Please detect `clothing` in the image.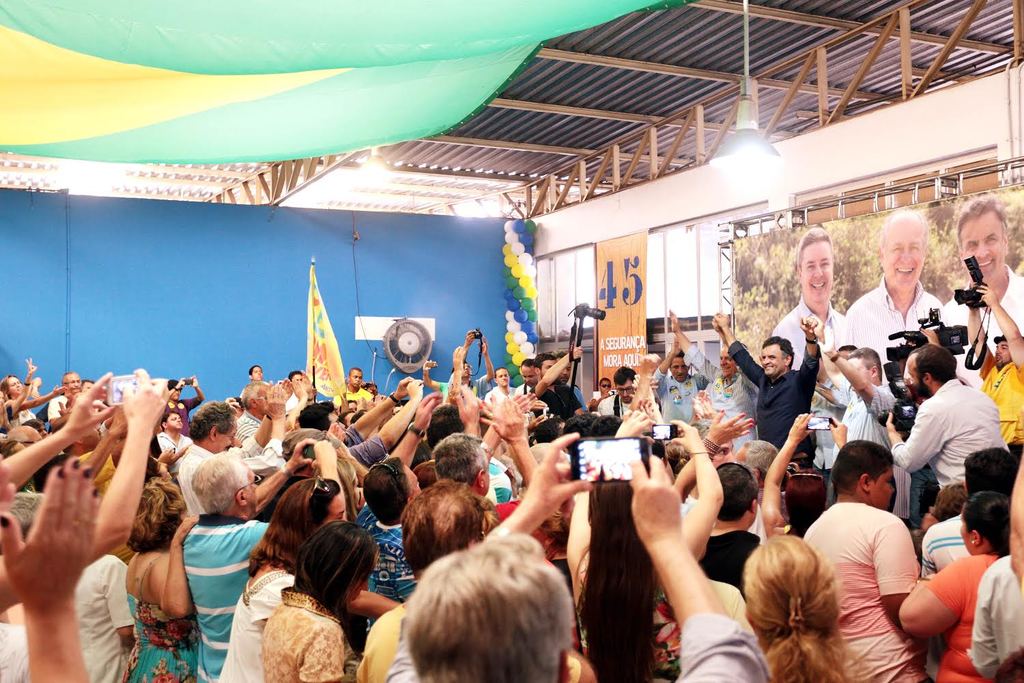
[925, 520, 976, 682].
